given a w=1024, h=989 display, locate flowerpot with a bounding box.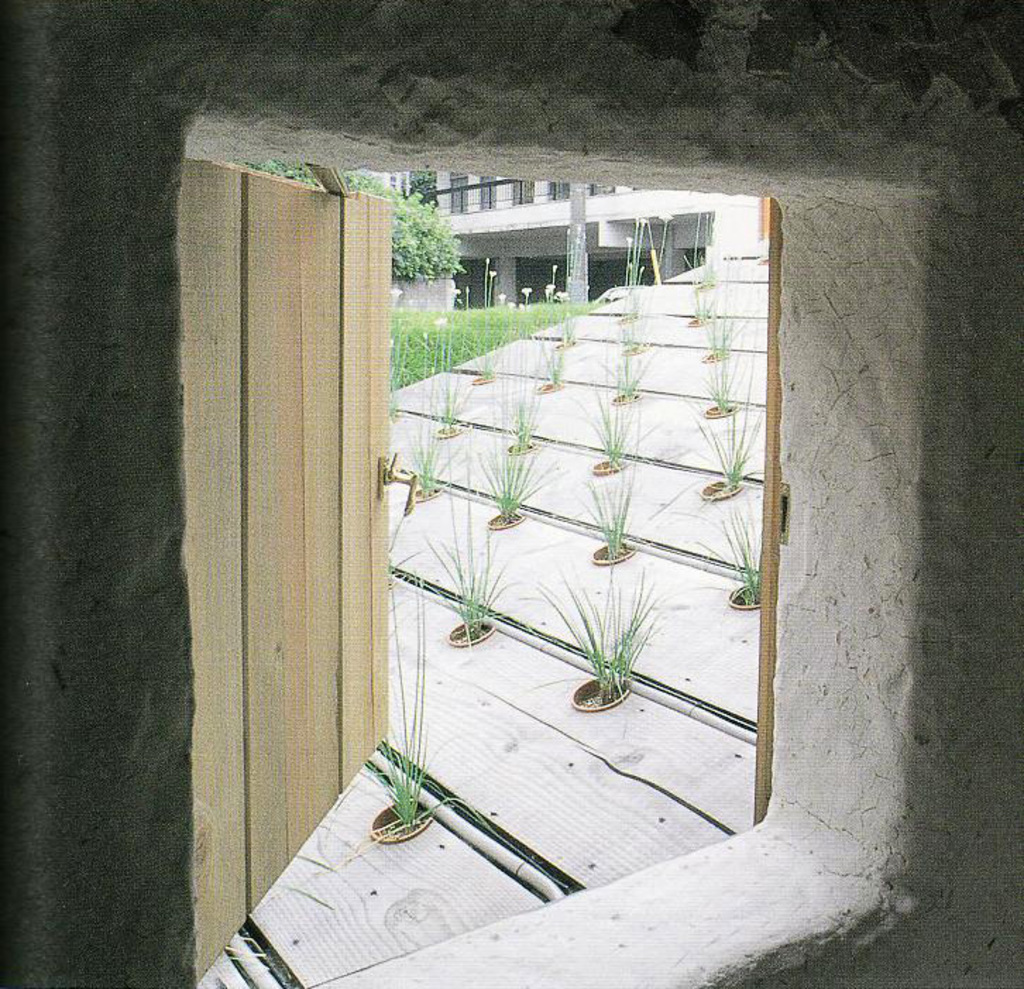
Located: (left=333, top=196, right=769, bottom=866).
